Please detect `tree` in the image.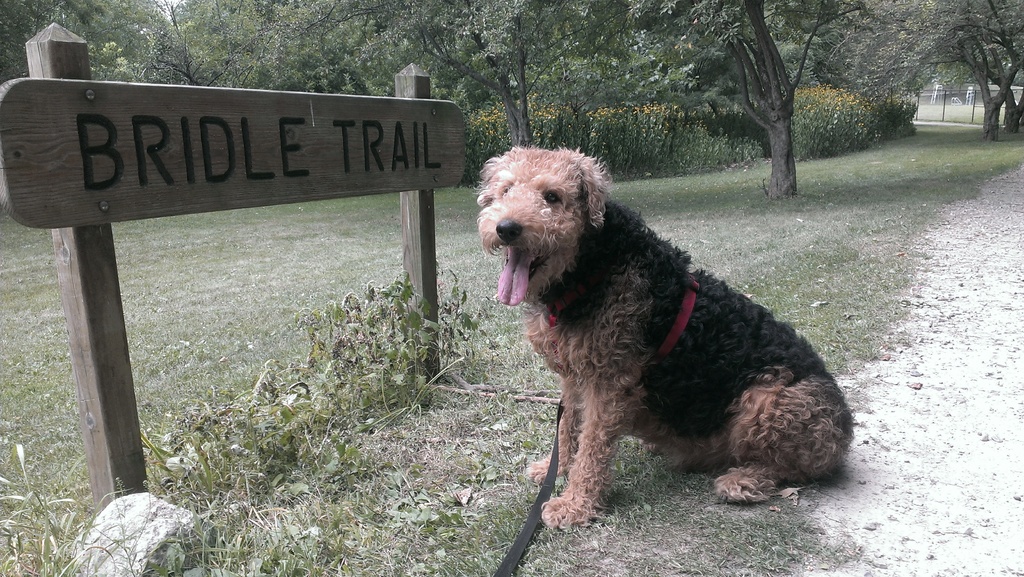
detection(401, 0, 618, 153).
